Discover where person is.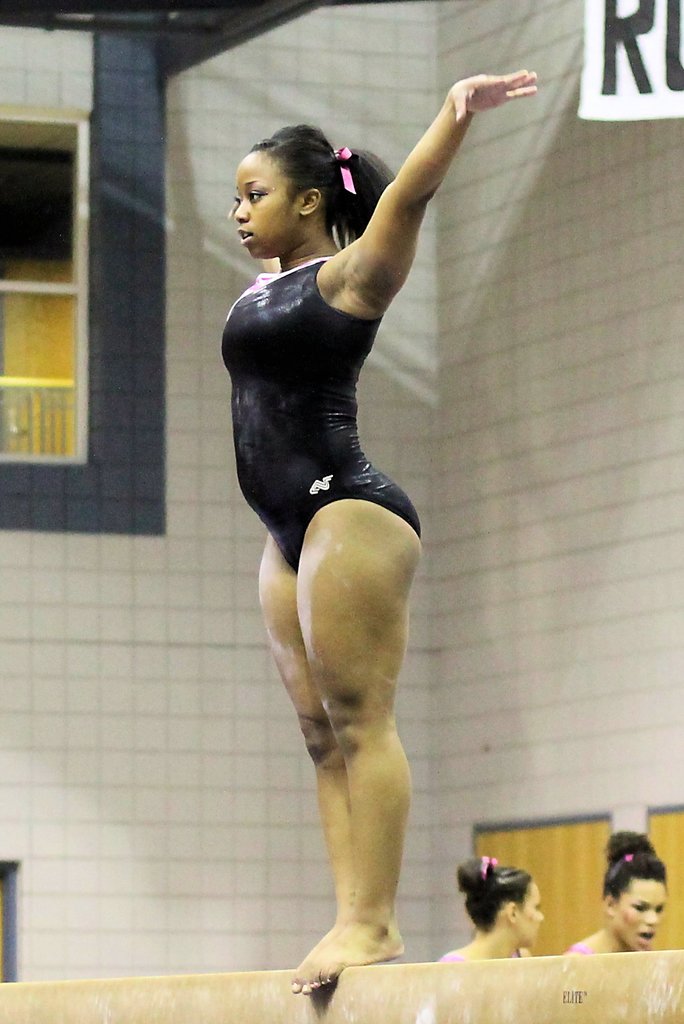
Discovered at 444:858:545:960.
